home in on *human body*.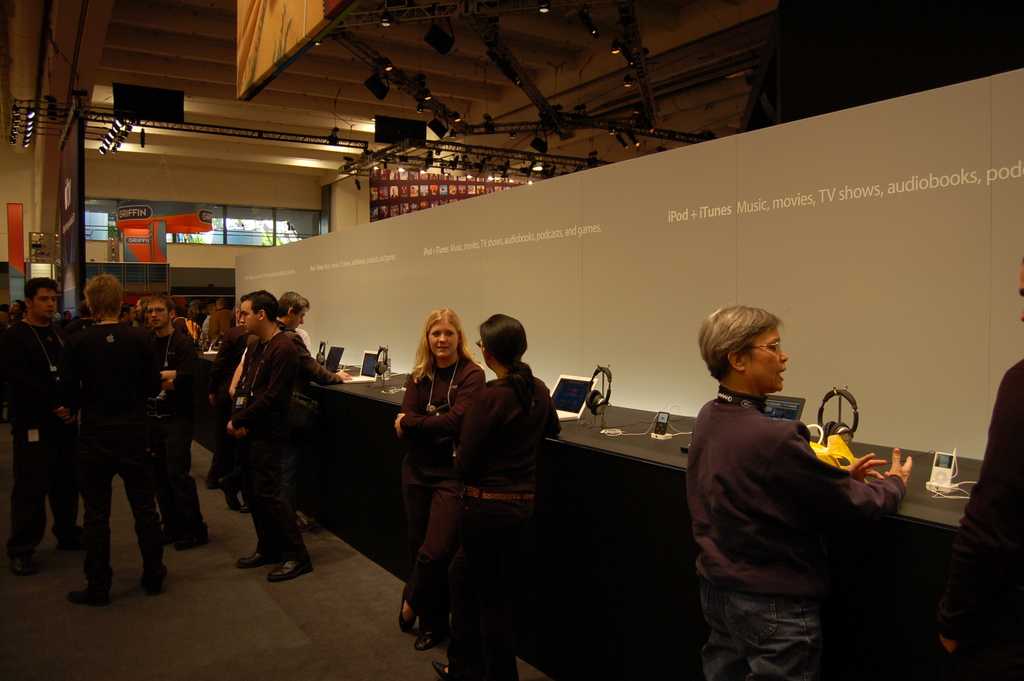
Homed in at x1=390, y1=353, x2=488, y2=647.
